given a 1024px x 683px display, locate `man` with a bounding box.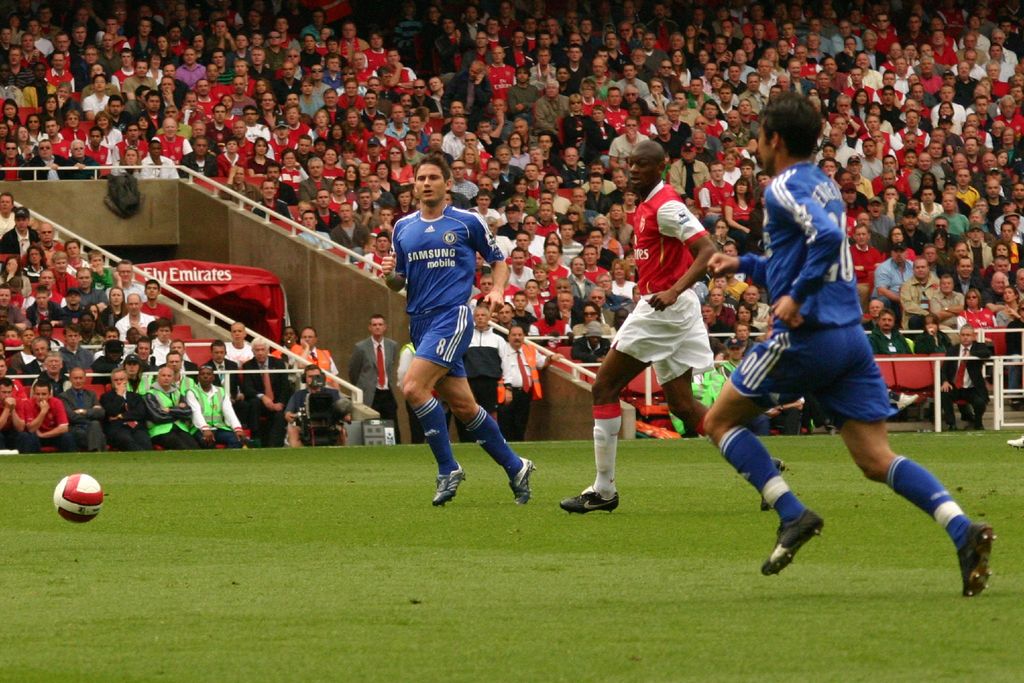
Located: select_region(705, 283, 739, 322).
